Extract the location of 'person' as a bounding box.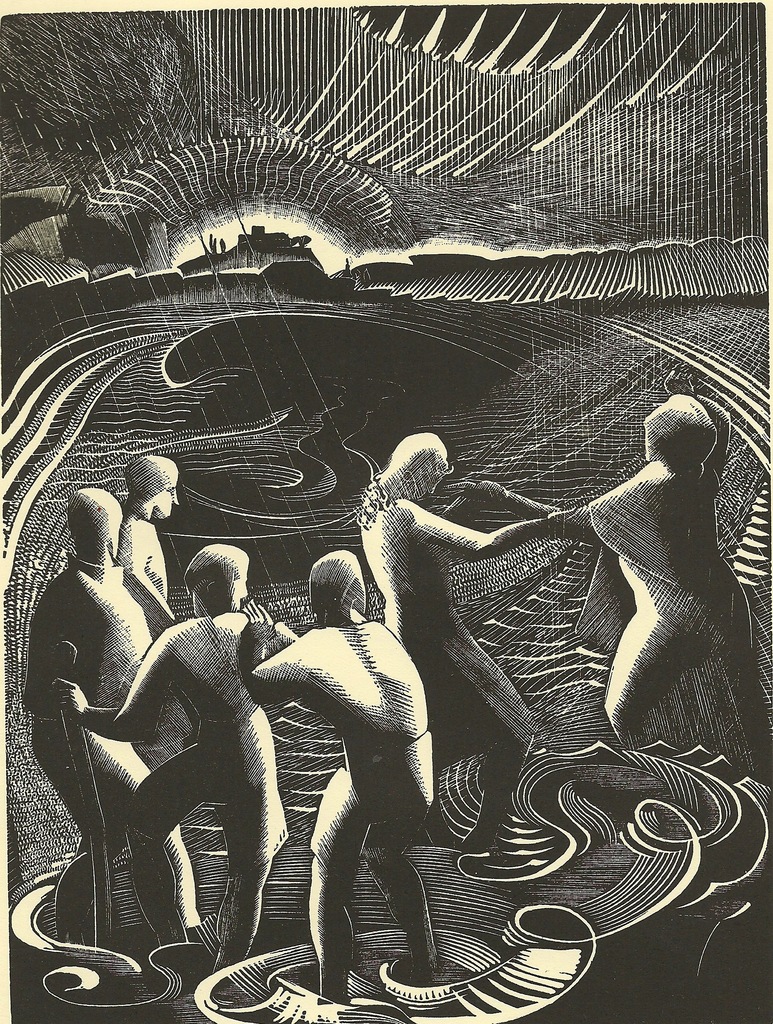
rect(515, 363, 750, 801).
